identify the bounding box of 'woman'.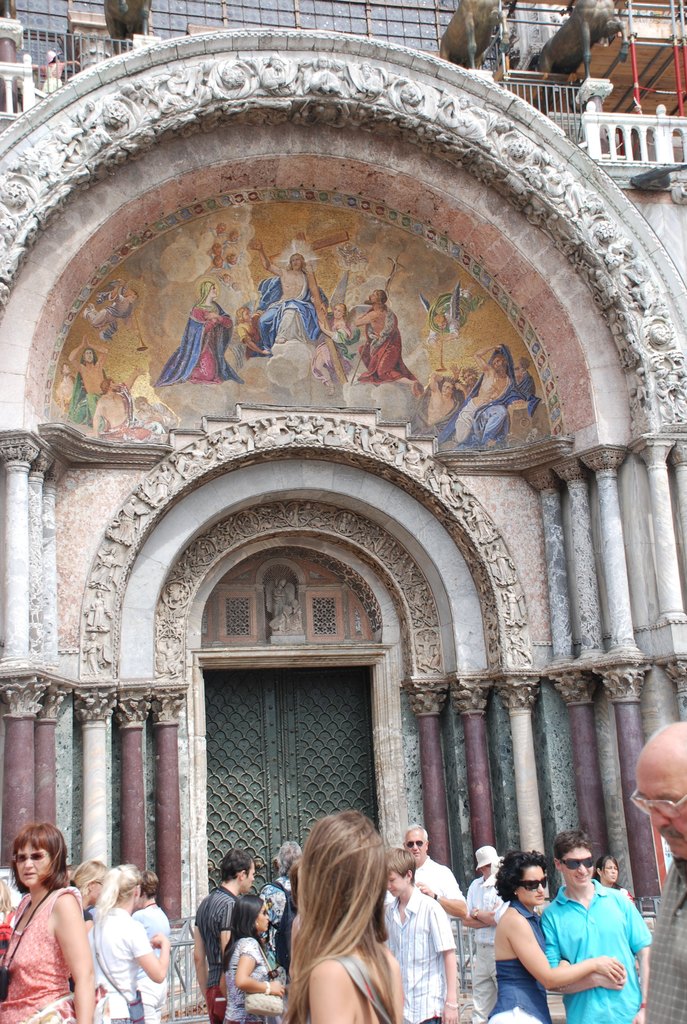
bbox(217, 896, 285, 1023).
